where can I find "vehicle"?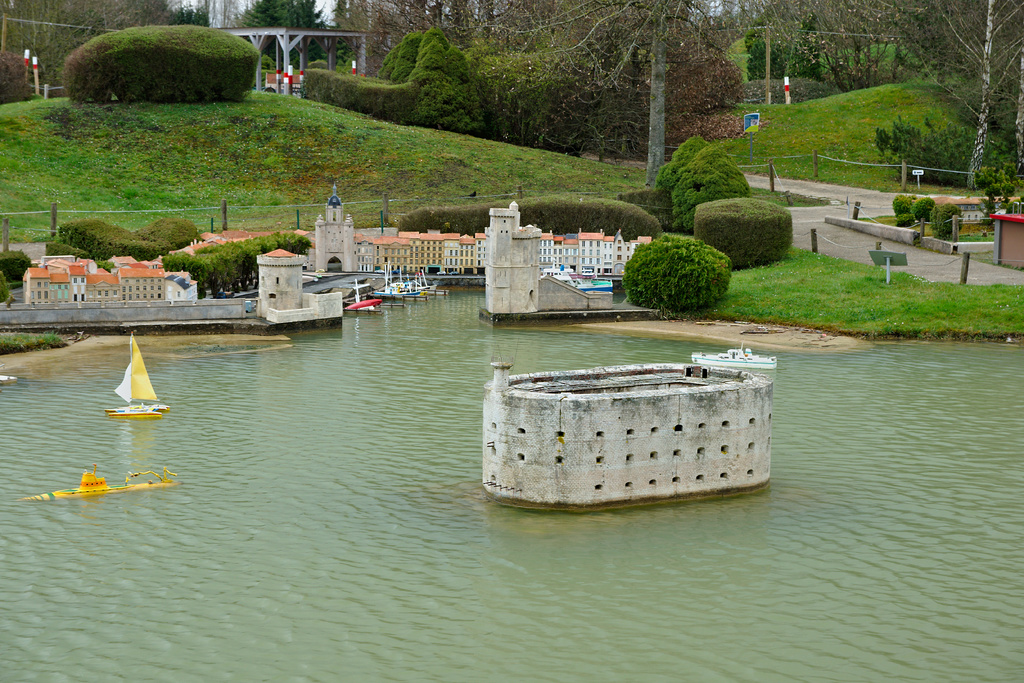
You can find it at rect(394, 267, 442, 293).
